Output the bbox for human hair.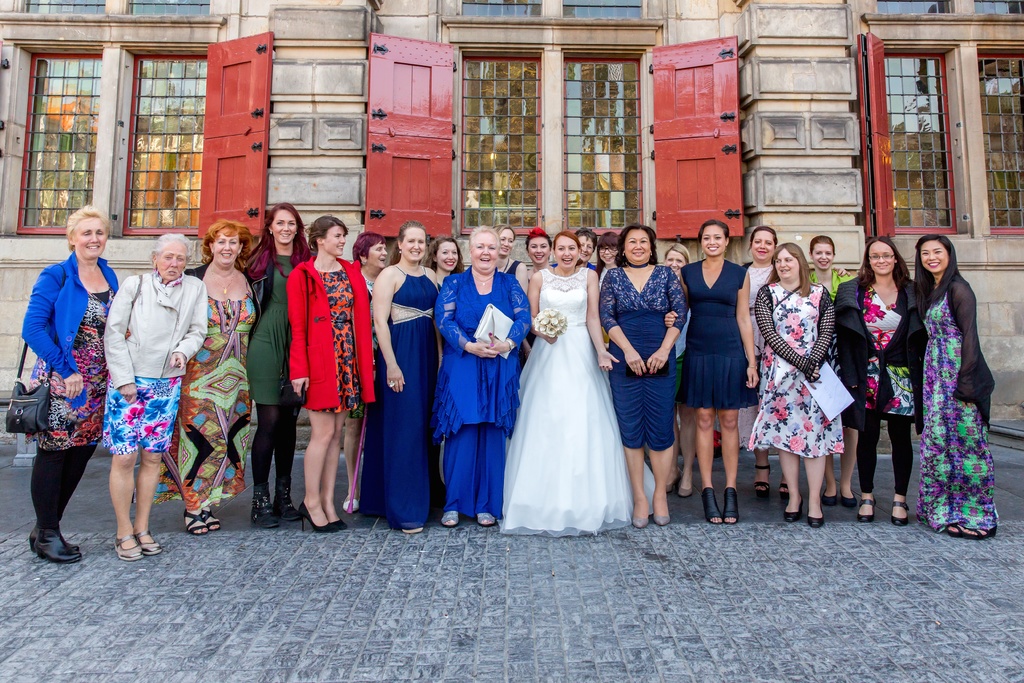
bbox=(200, 219, 252, 262).
